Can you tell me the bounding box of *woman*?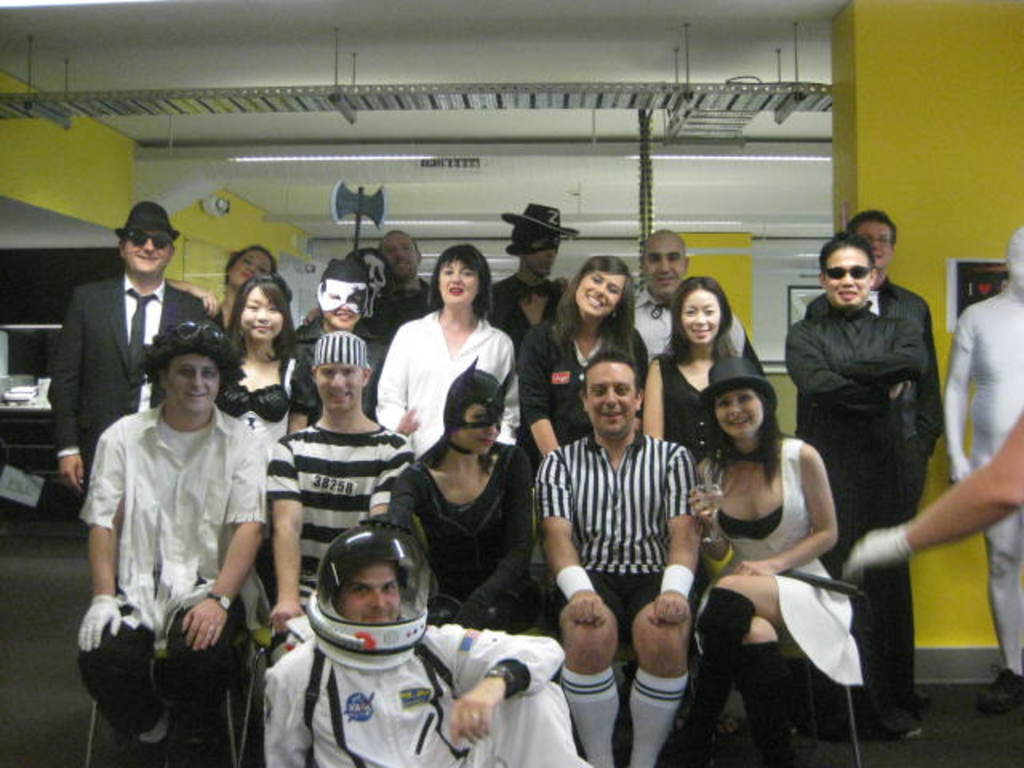
locate(163, 245, 282, 336).
